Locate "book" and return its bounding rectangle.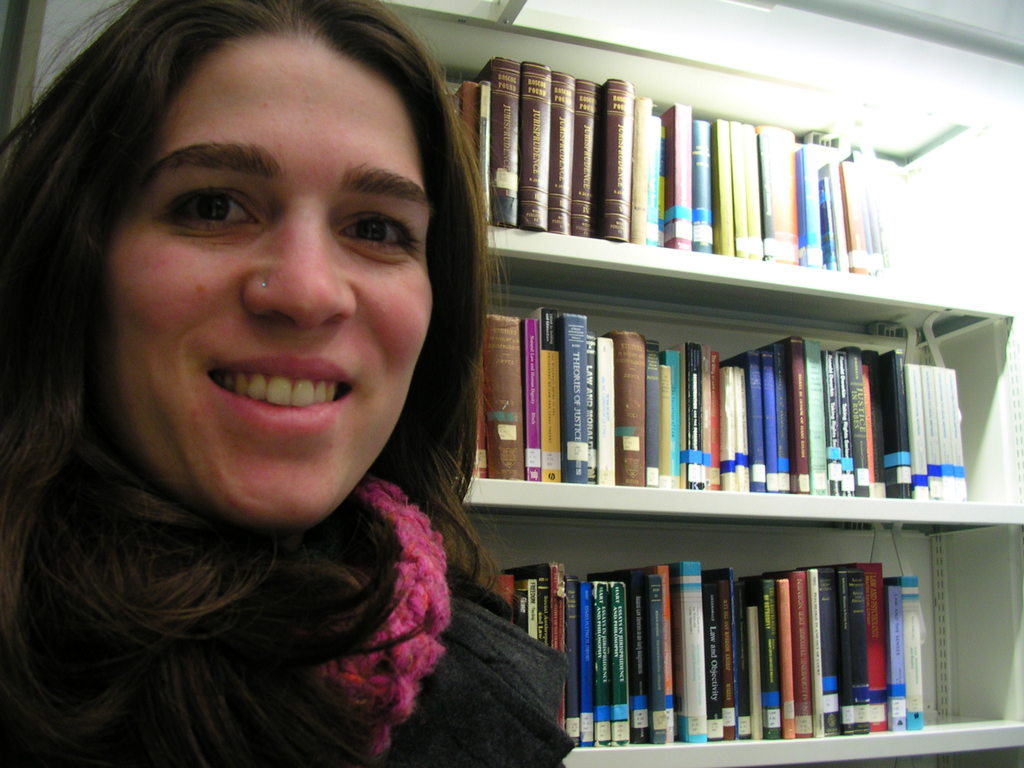
x1=659, y1=362, x2=673, y2=490.
